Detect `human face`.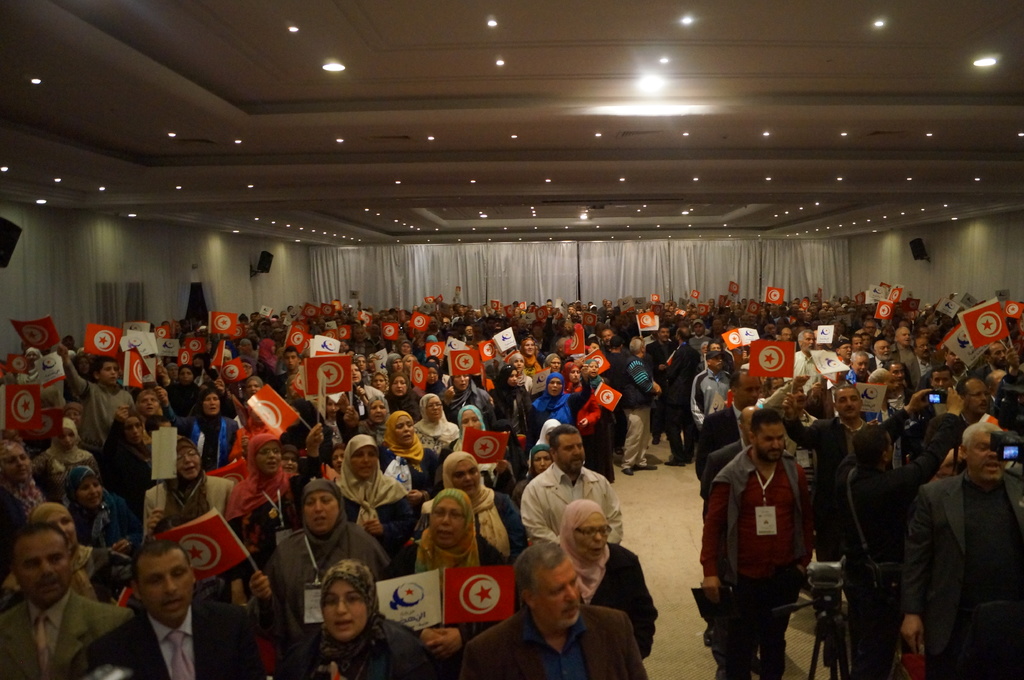
Detected at region(529, 557, 580, 633).
